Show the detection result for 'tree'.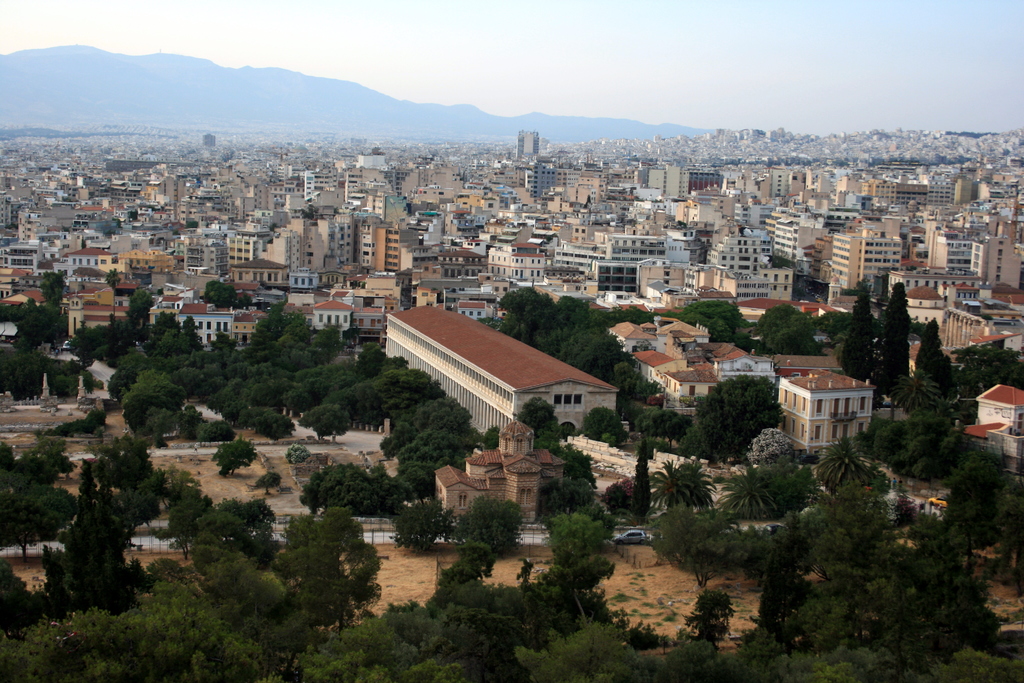
box=[271, 508, 385, 629].
